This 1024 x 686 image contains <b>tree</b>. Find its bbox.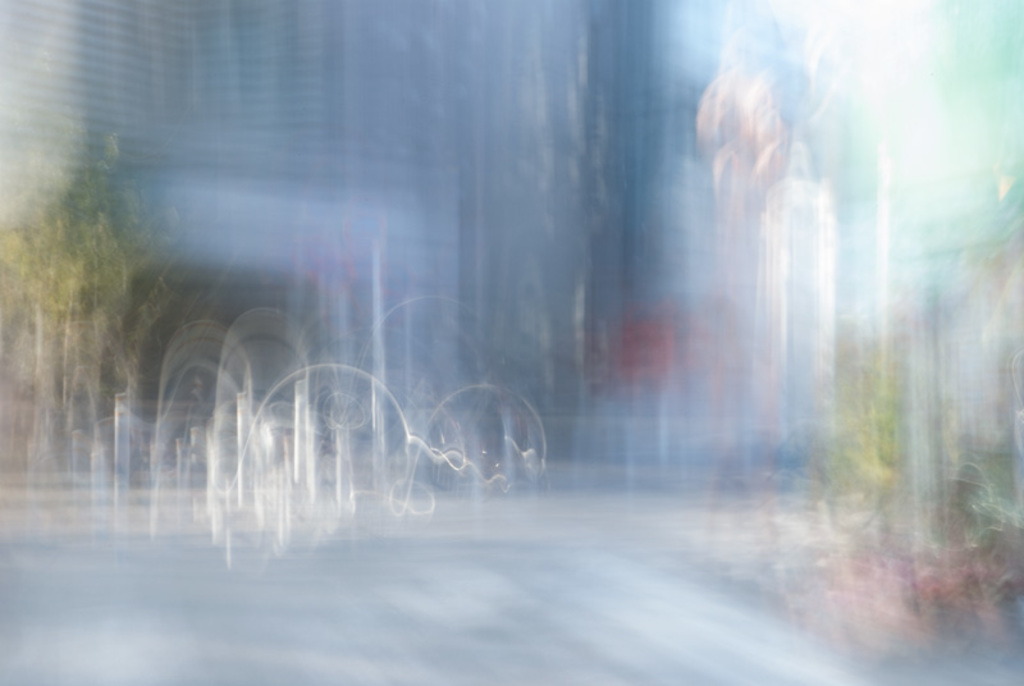
[829,335,966,531].
